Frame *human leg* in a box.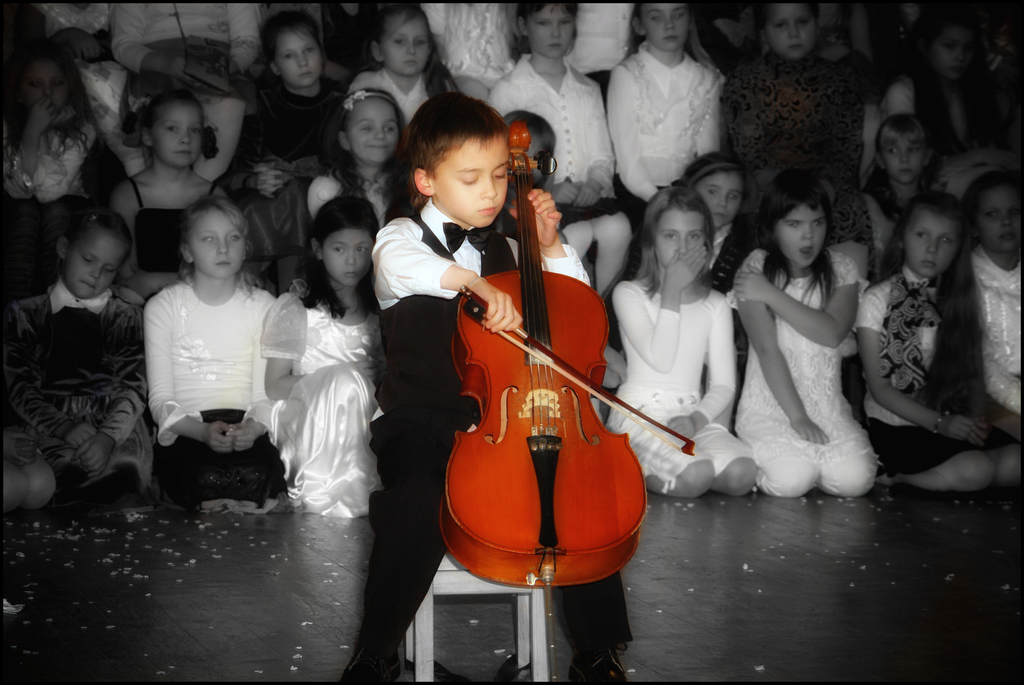
<box>694,423,749,497</box>.
